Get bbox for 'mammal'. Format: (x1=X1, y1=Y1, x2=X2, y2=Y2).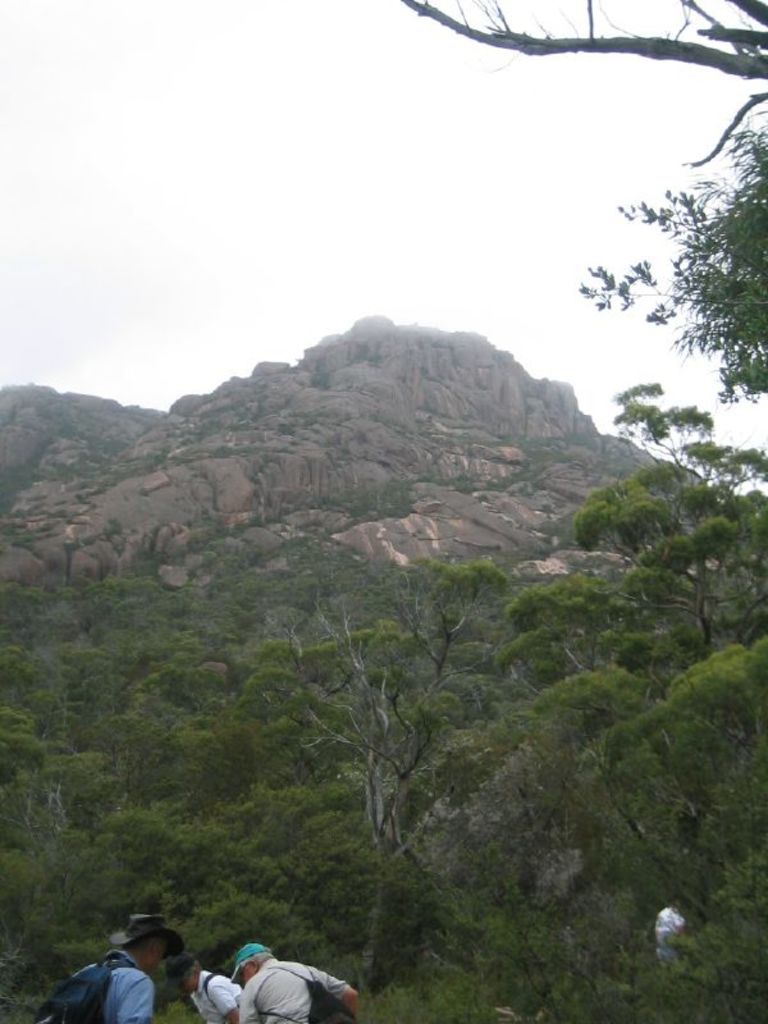
(x1=166, y1=946, x2=244, y2=1023).
